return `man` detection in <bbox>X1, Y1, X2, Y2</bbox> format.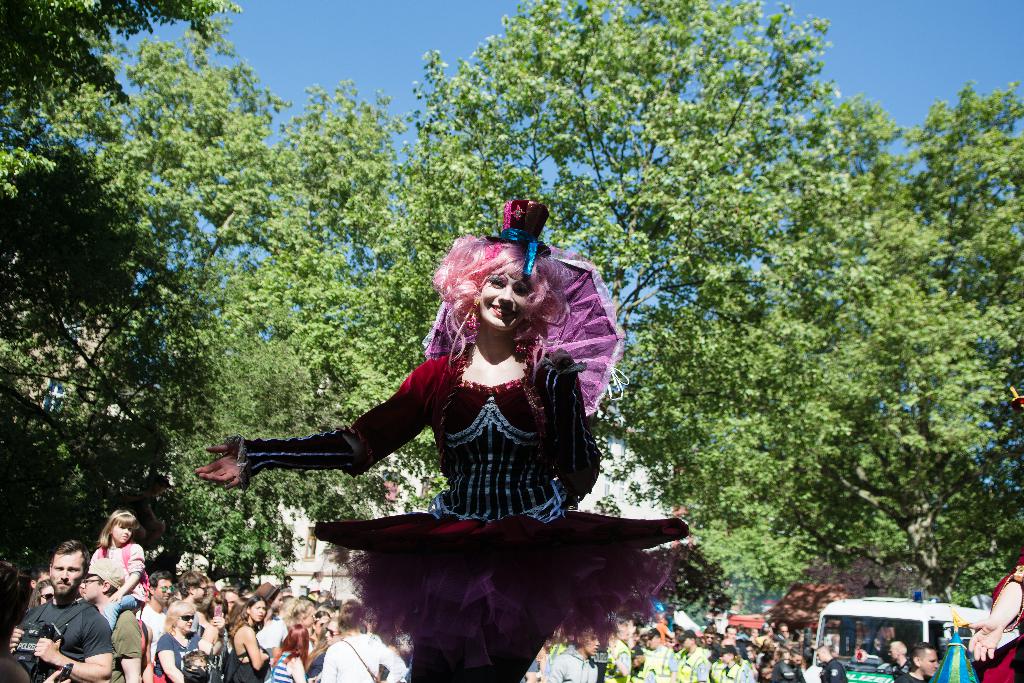
<bbox>887, 644, 909, 682</bbox>.
